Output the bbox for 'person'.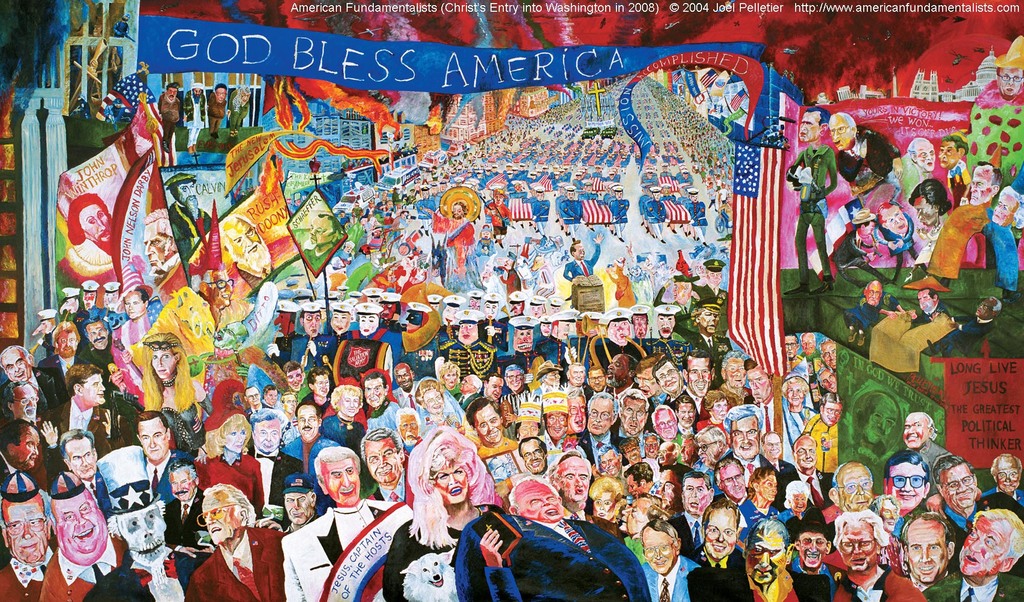
rect(412, 376, 465, 426).
